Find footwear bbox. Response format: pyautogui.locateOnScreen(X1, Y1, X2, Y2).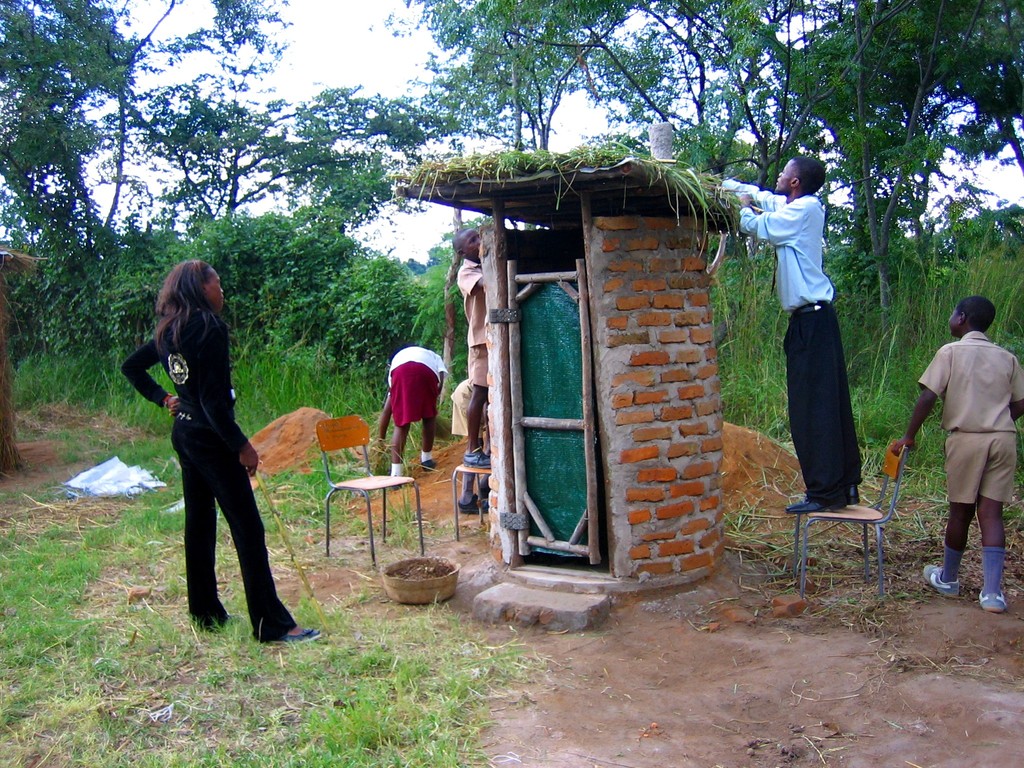
pyautogui.locateOnScreen(925, 564, 959, 595).
